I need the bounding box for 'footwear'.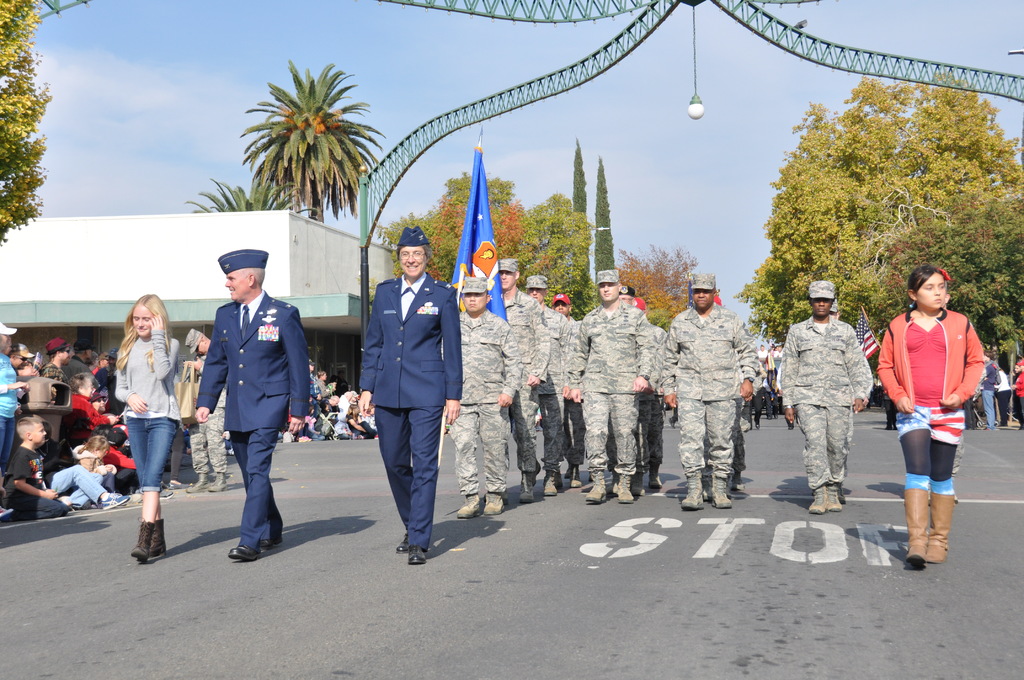
Here it is: 651,468,662,488.
